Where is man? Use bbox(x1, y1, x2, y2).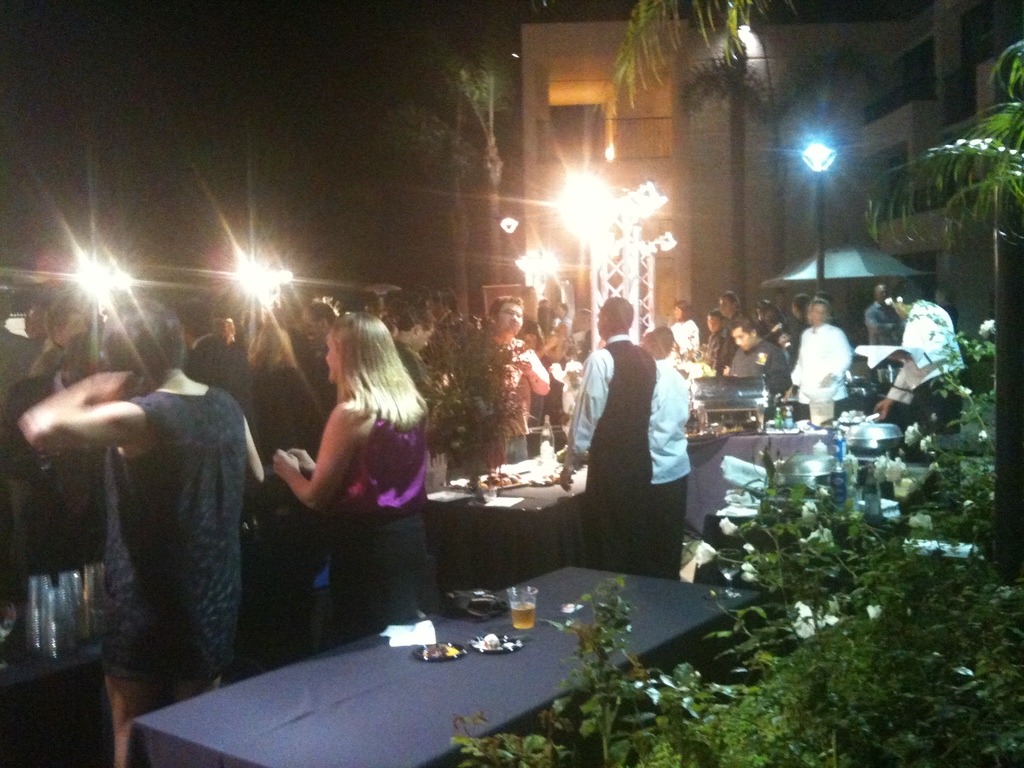
bbox(860, 284, 911, 348).
